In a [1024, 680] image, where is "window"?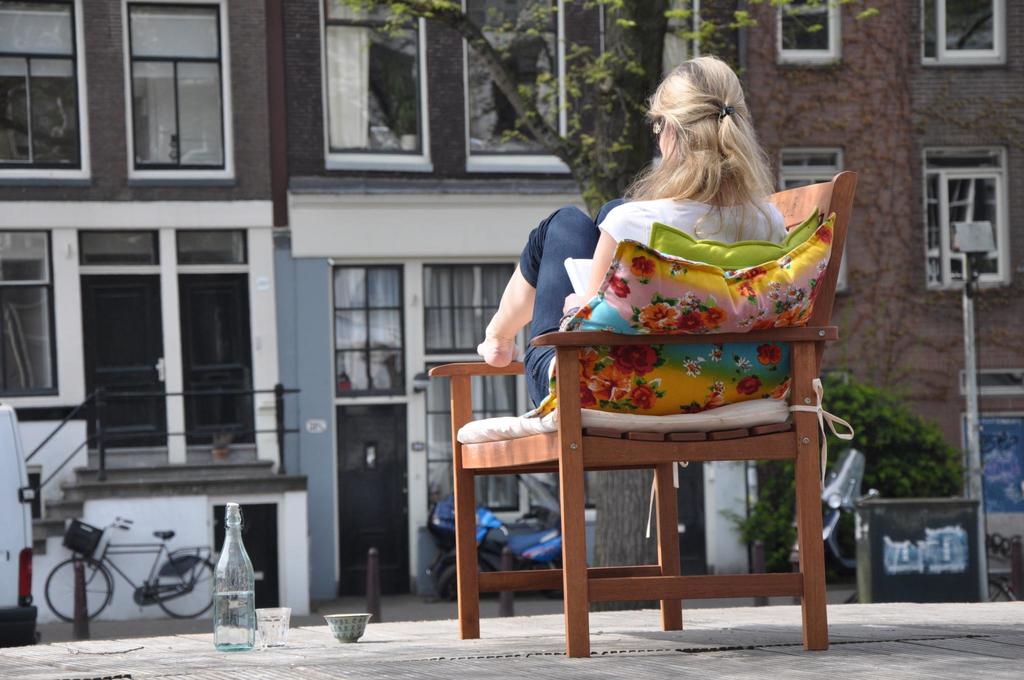
426/260/520/349.
